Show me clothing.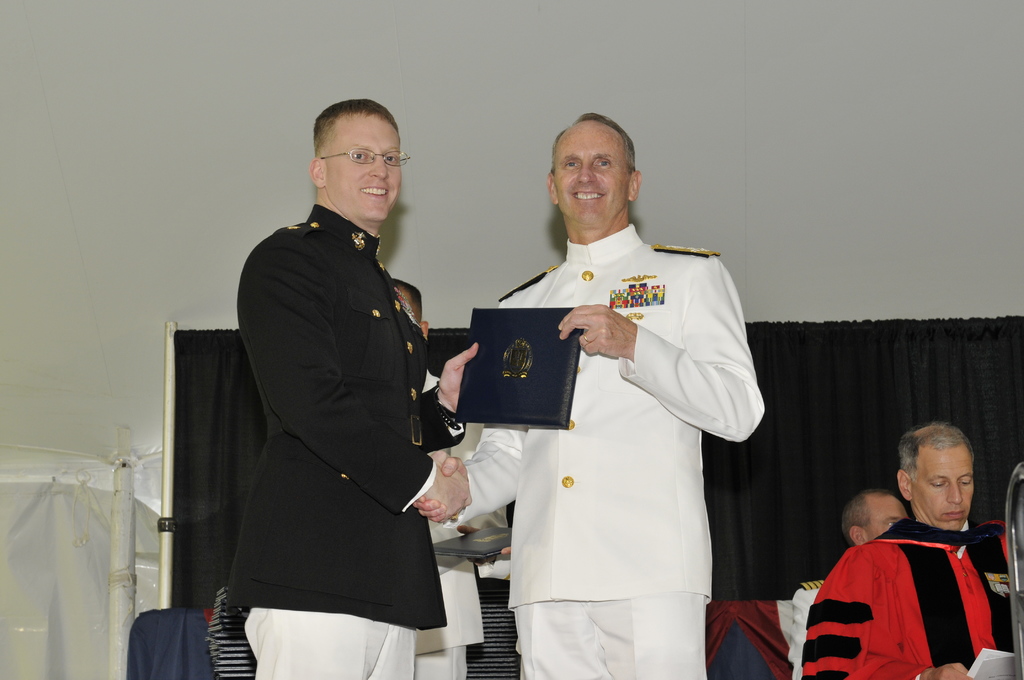
clothing is here: crop(447, 227, 764, 679).
